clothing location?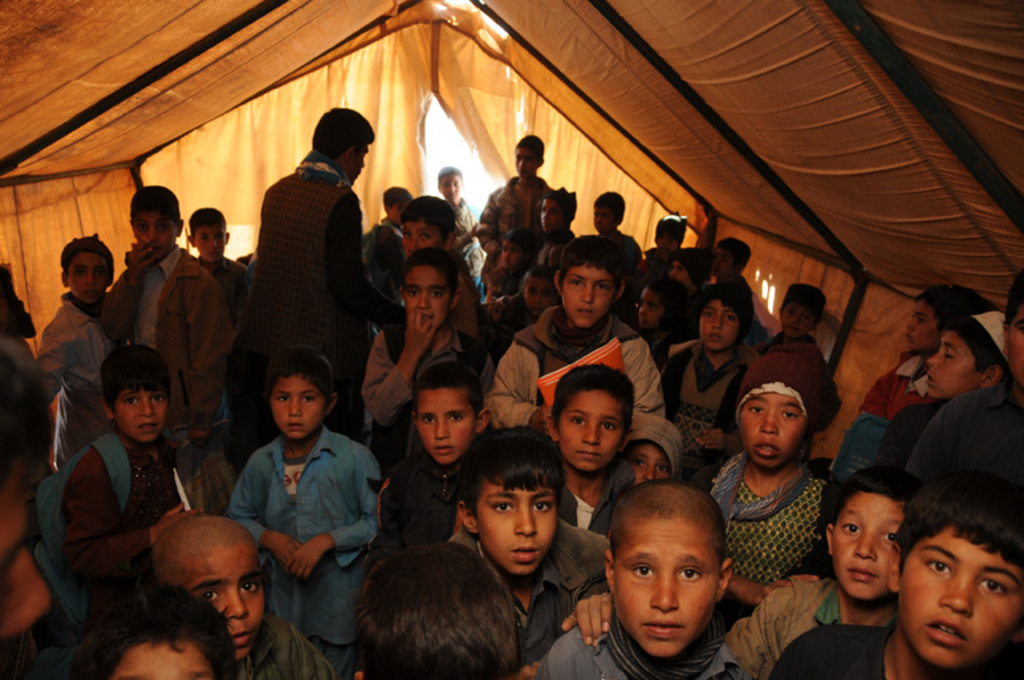
370:317:500:425
